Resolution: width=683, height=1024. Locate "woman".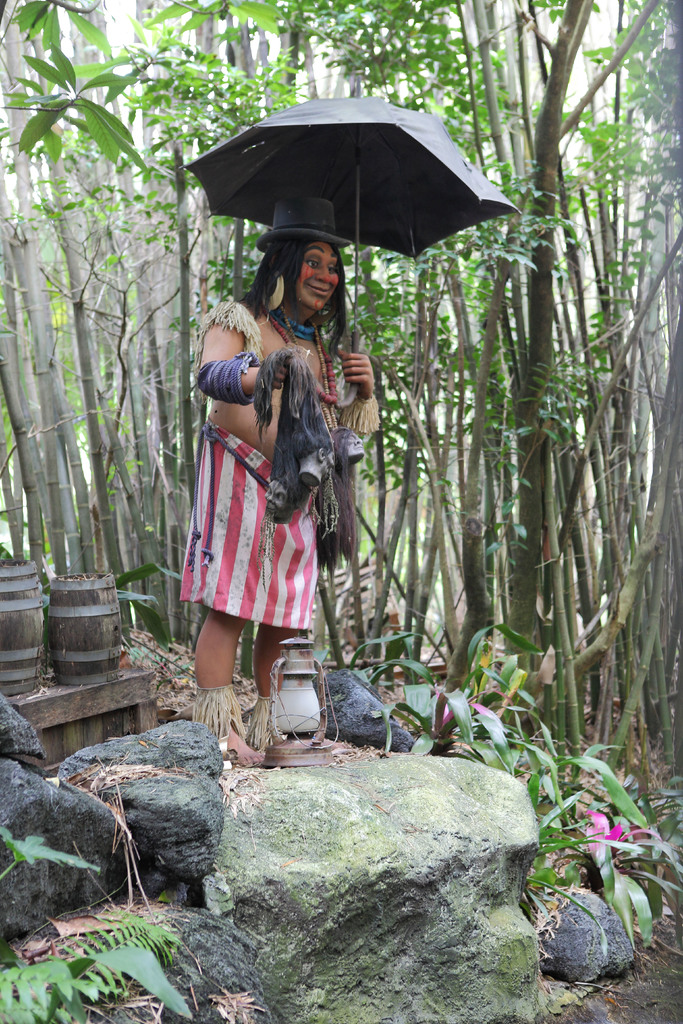
detection(181, 191, 374, 739).
